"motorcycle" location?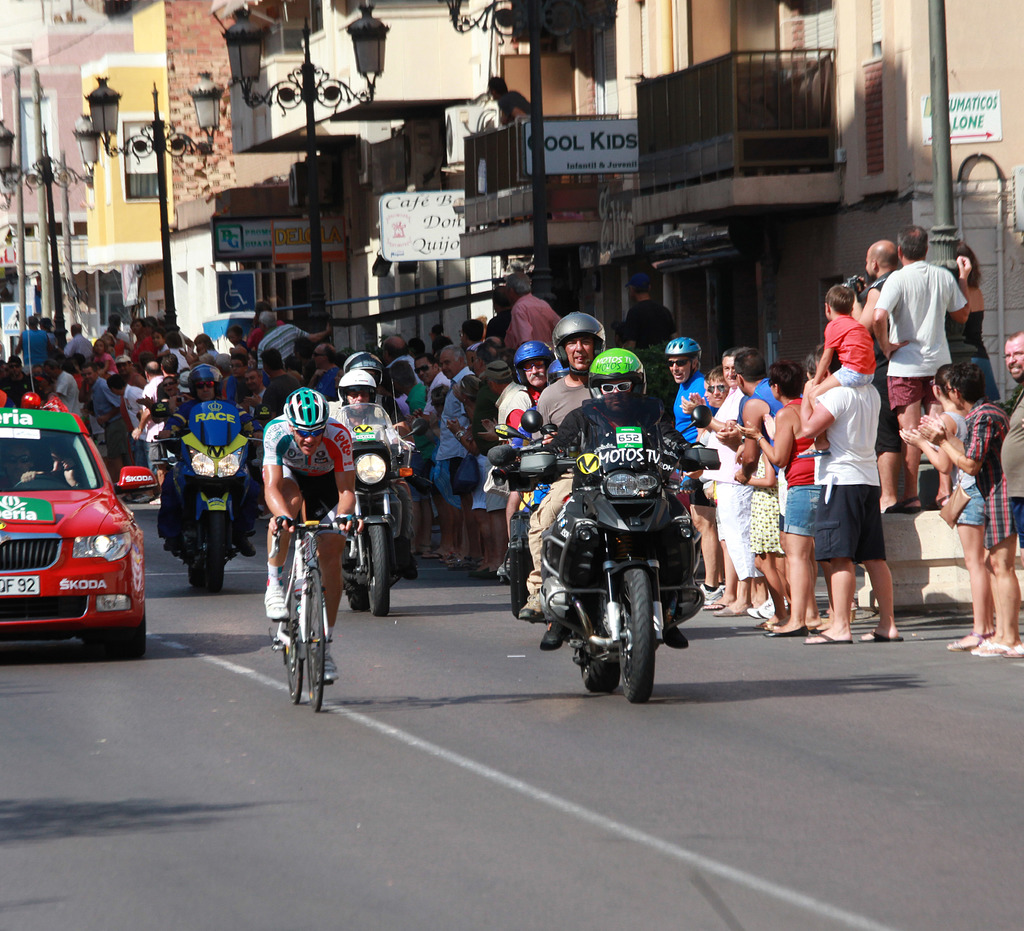
502, 441, 721, 703
